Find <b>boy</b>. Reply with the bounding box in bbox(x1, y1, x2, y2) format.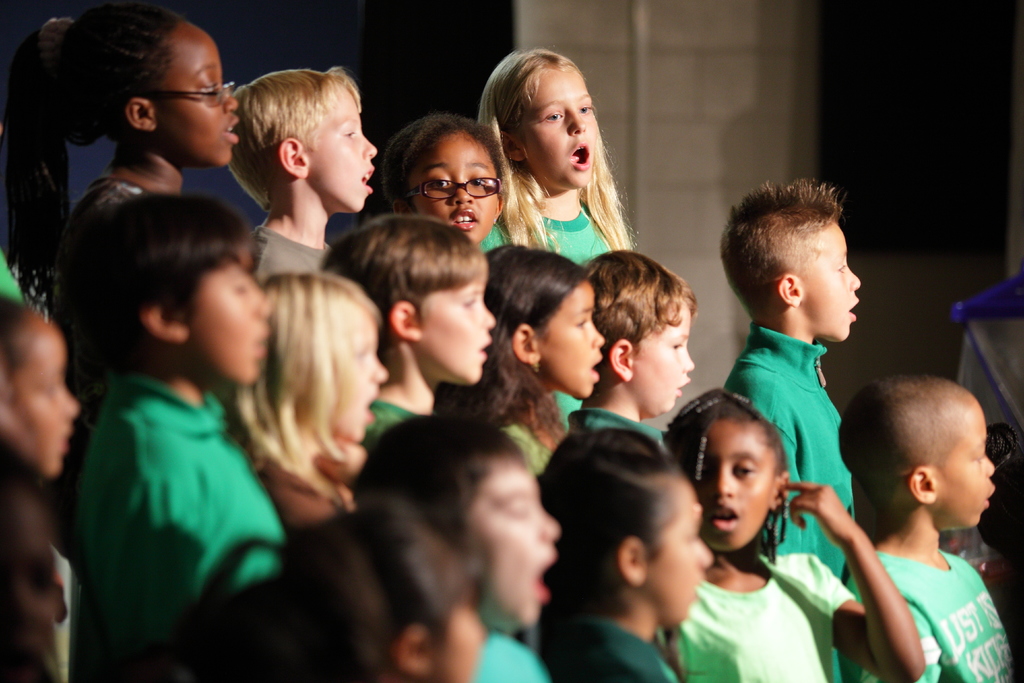
bbox(568, 250, 698, 452).
